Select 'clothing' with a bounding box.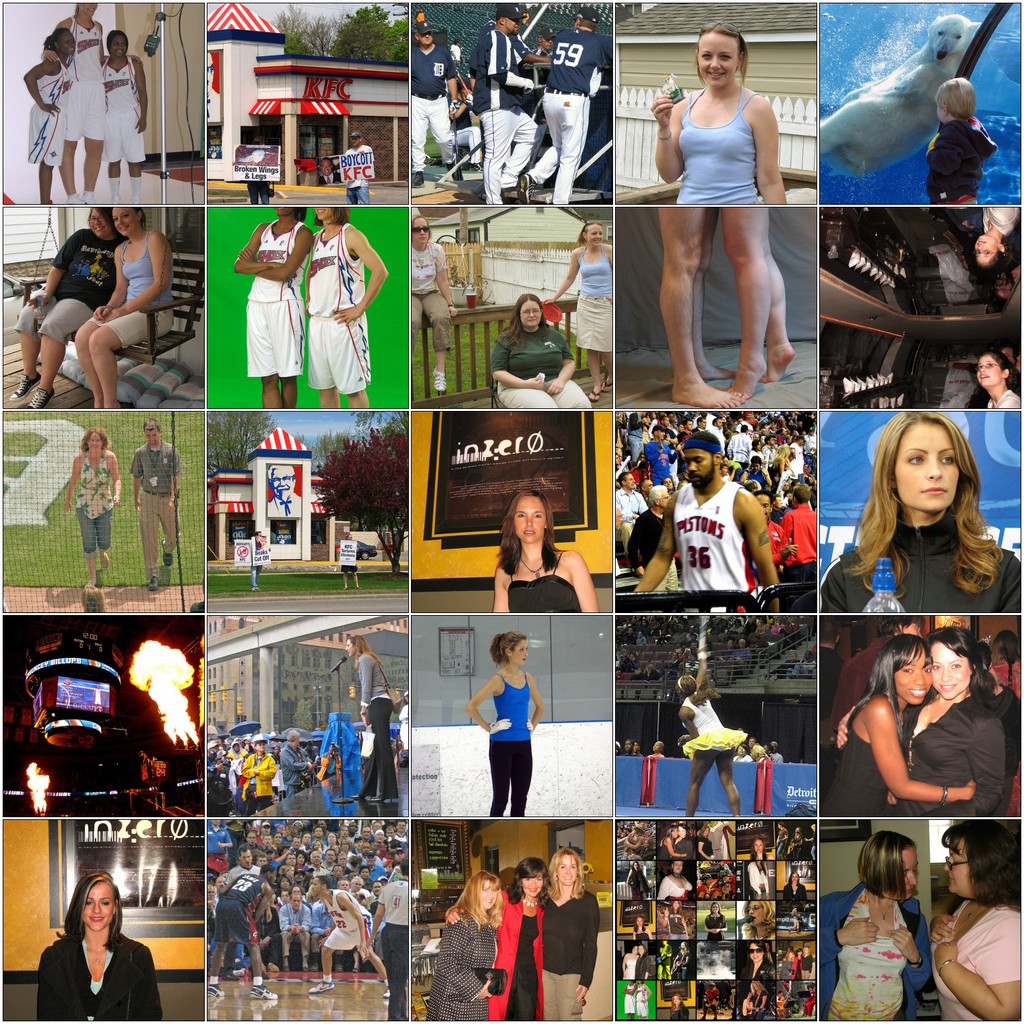
510 549 580 617.
